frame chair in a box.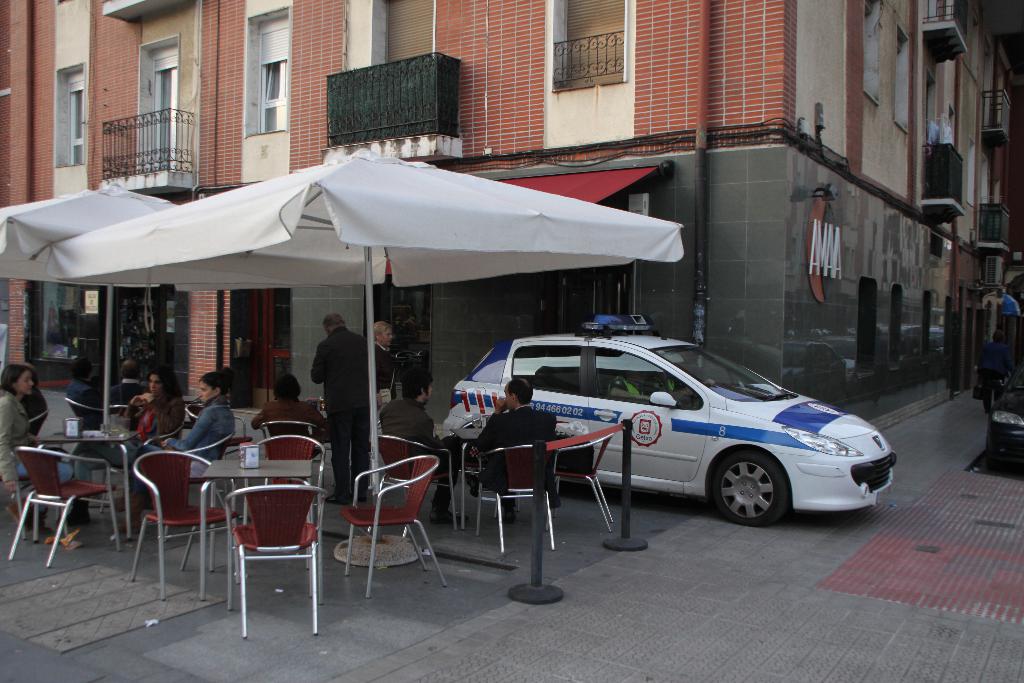
bbox=[9, 446, 123, 568].
